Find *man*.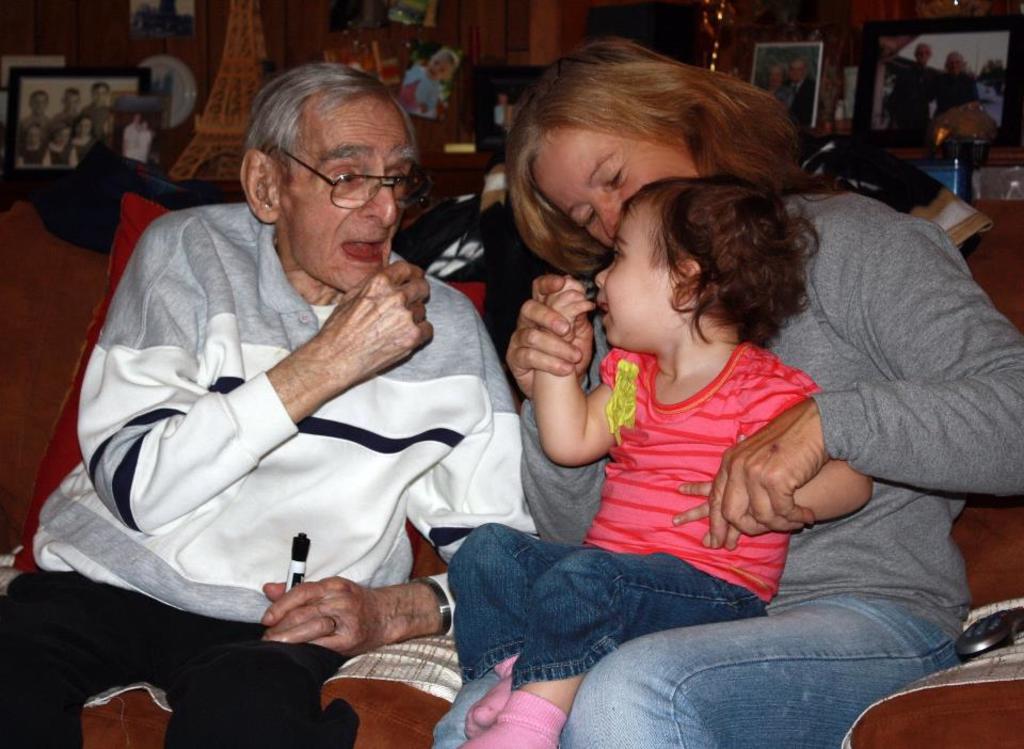
bbox(889, 42, 931, 132).
